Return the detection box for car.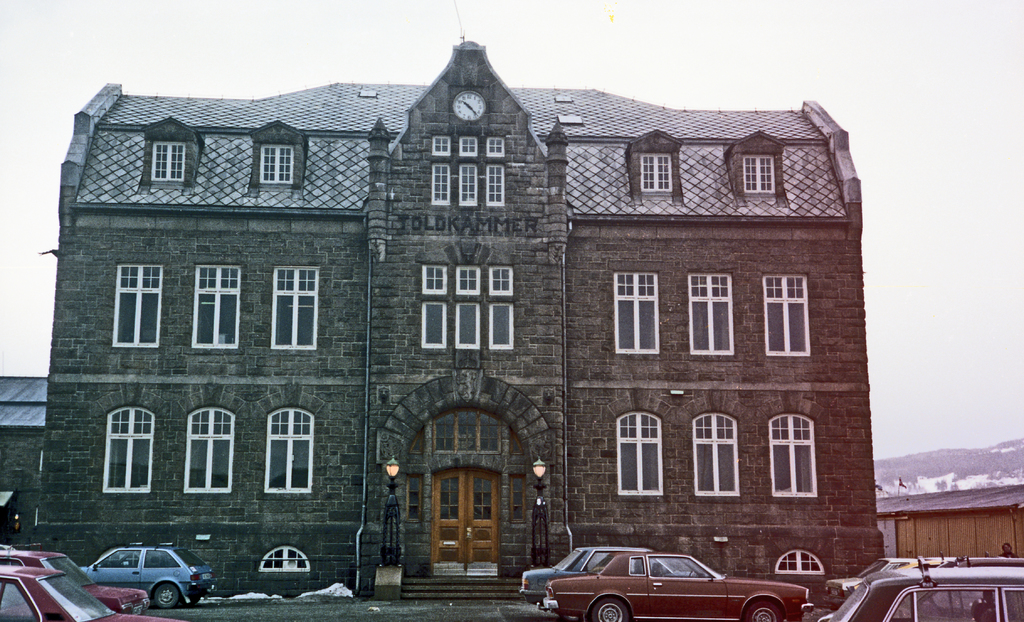
[x1=526, y1=550, x2=743, y2=614].
